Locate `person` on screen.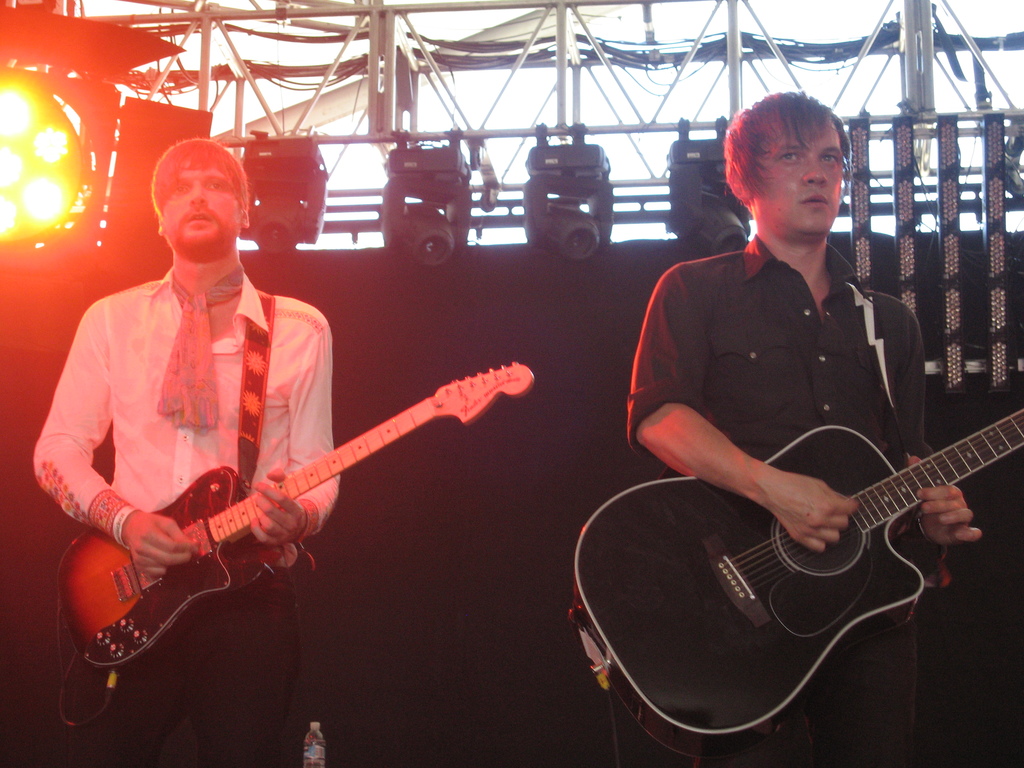
On screen at [left=627, top=90, right=983, bottom=767].
